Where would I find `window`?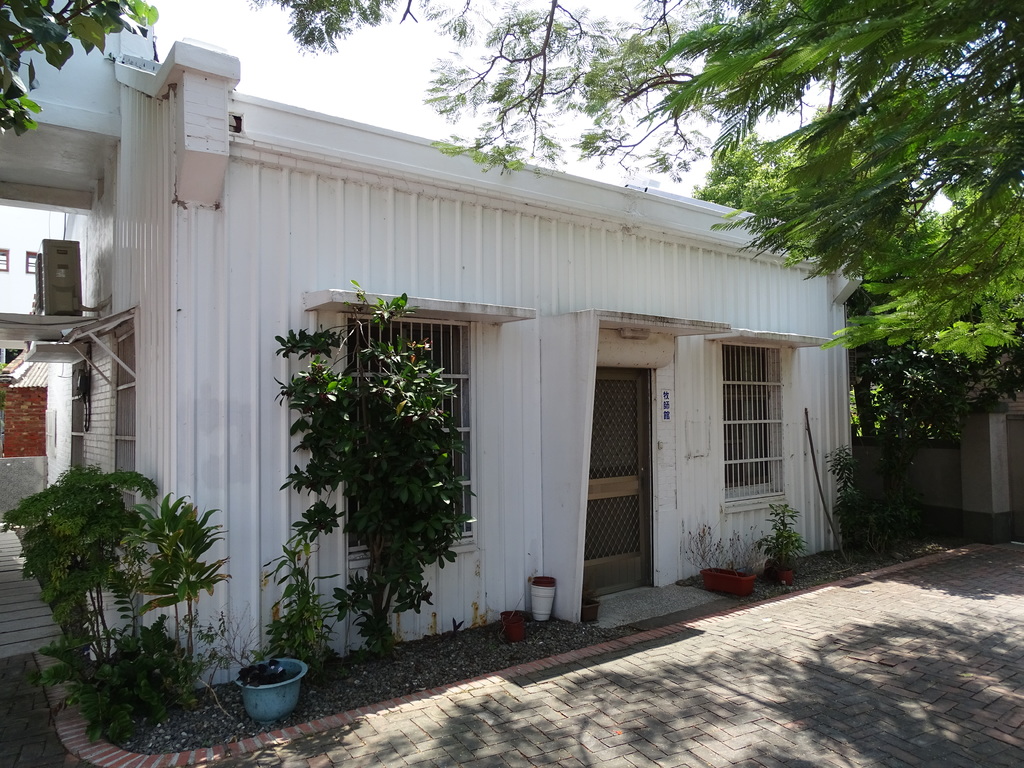
At left=344, top=308, right=478, bottom=561.
